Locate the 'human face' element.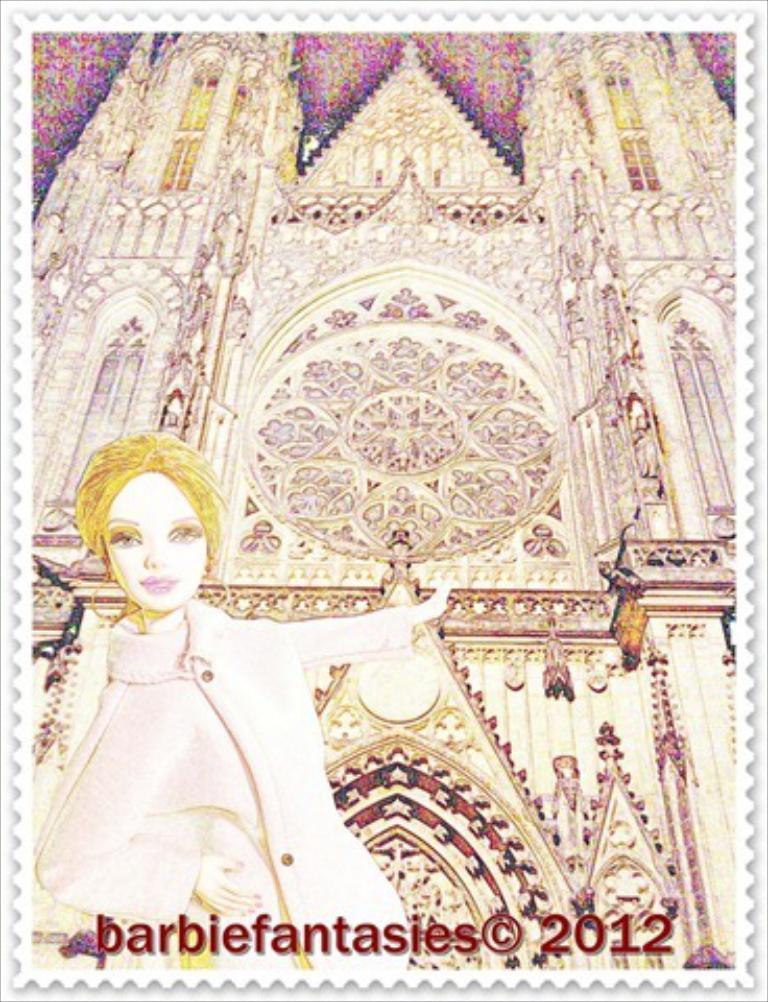
Element bbox: detection(102, 478, 207, 610).
